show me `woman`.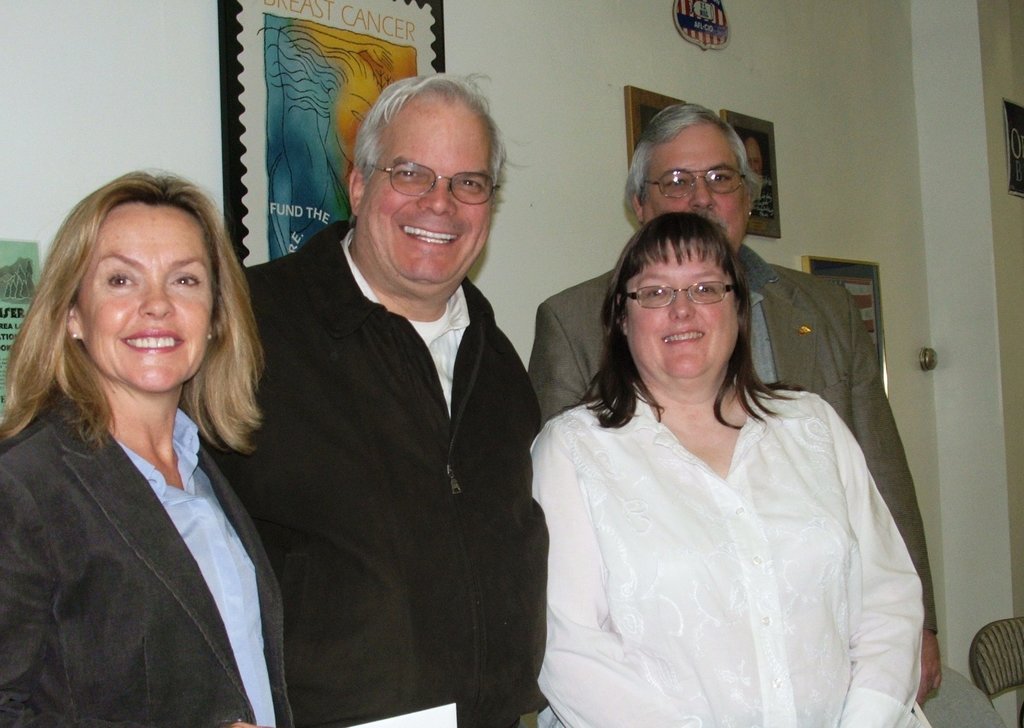
`woman` is here: (x1=0, y1=164, x2=298, y2=727).
